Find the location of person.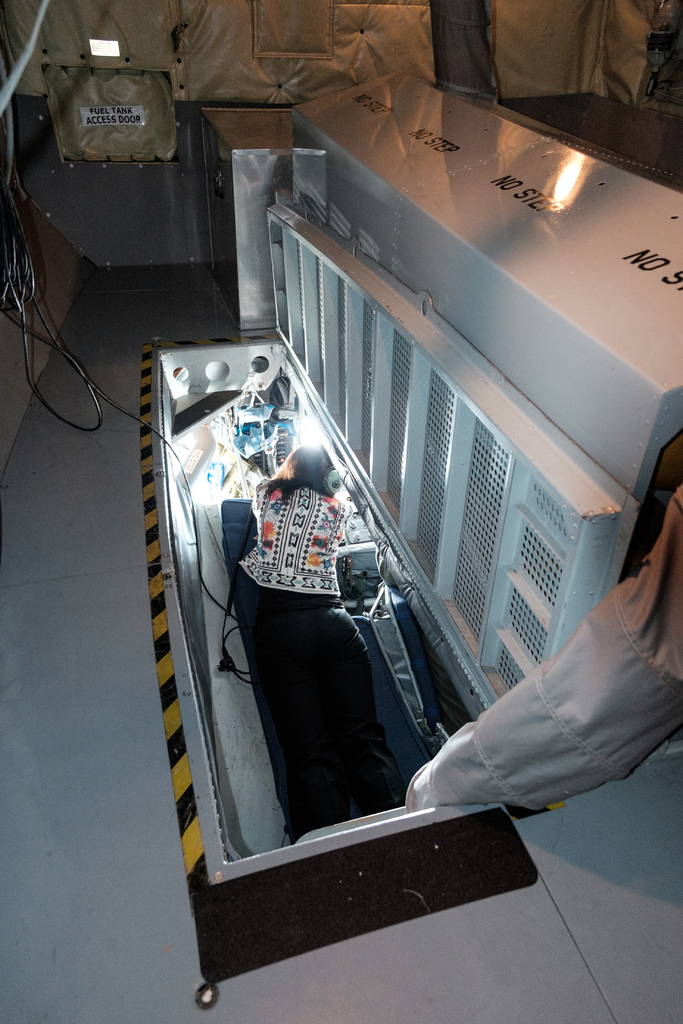
Location: [226, 396, 424, 908].
